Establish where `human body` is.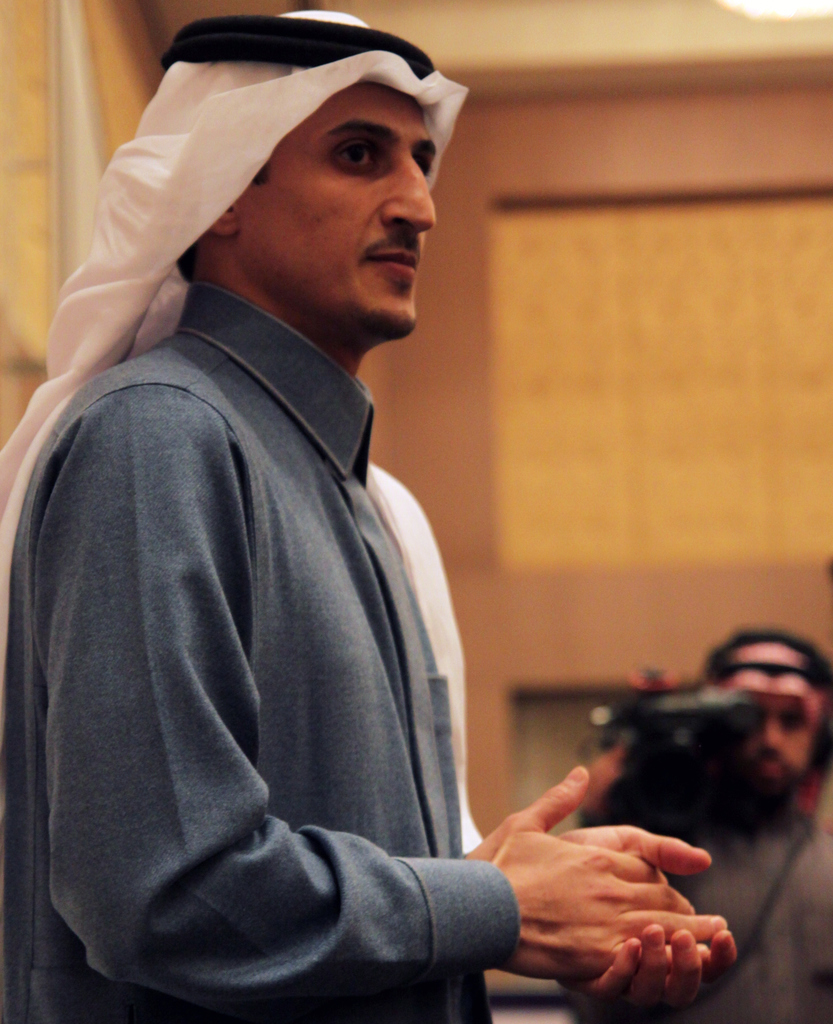
Established at select_region(0, 10, 735, 1023).
